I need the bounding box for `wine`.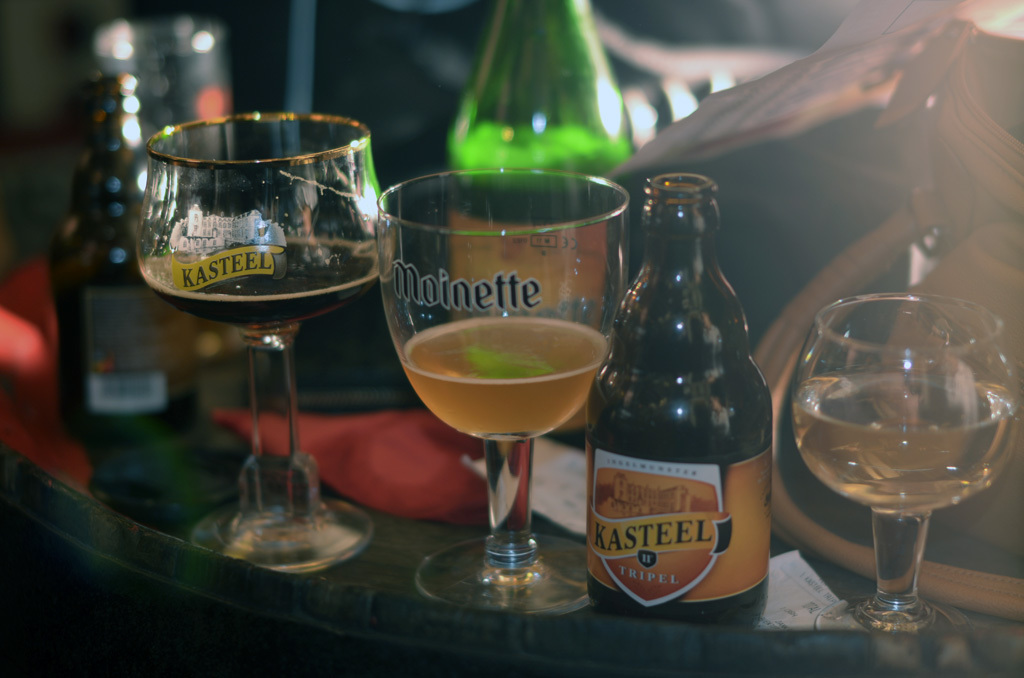
Here it is: {"left": 395, "top": 311, "right": 601, "bottom": 442}.
